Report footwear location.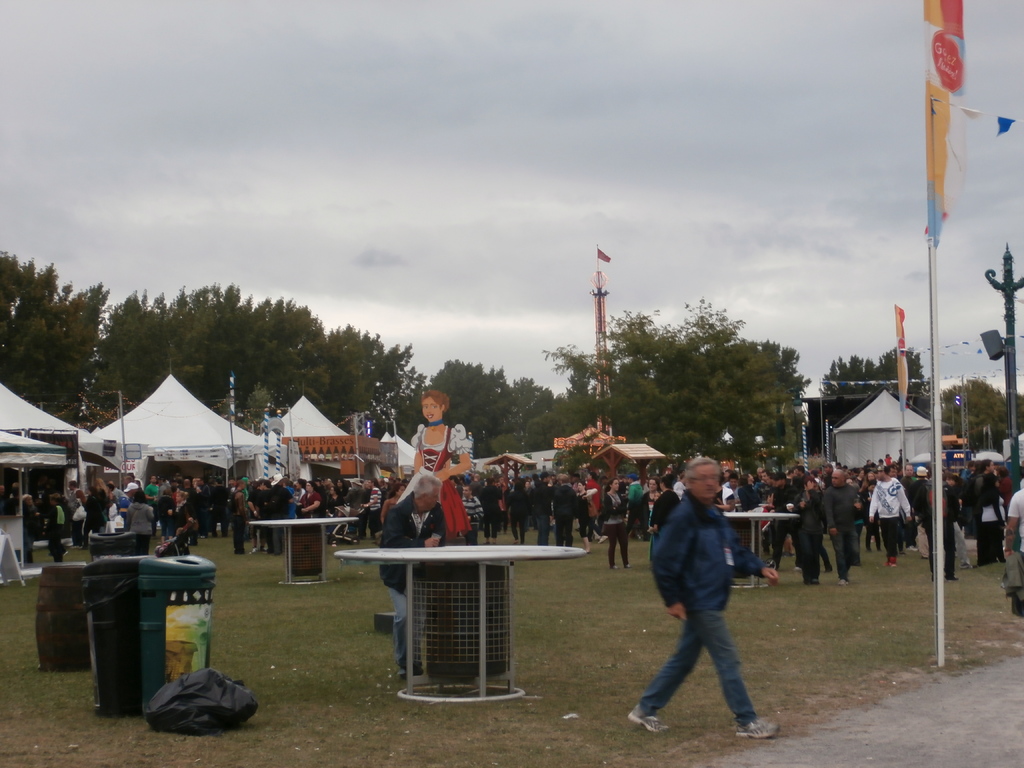
Report: 813:575:818:582.
